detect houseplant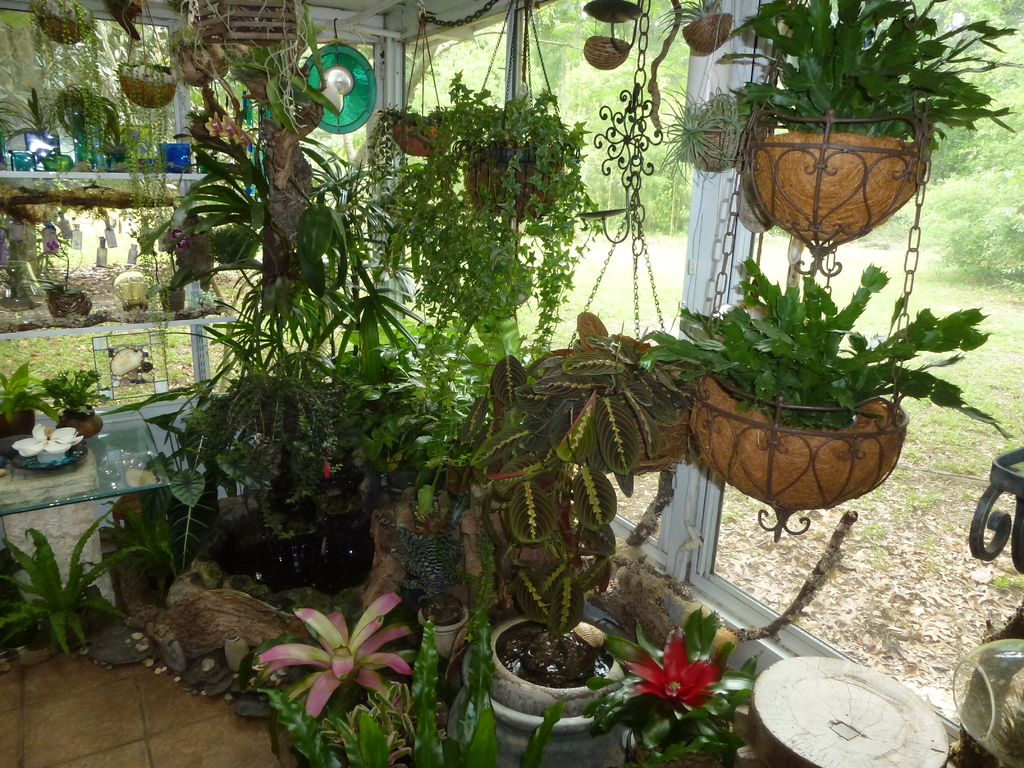
bbox=(458, 556, 637, 762)
